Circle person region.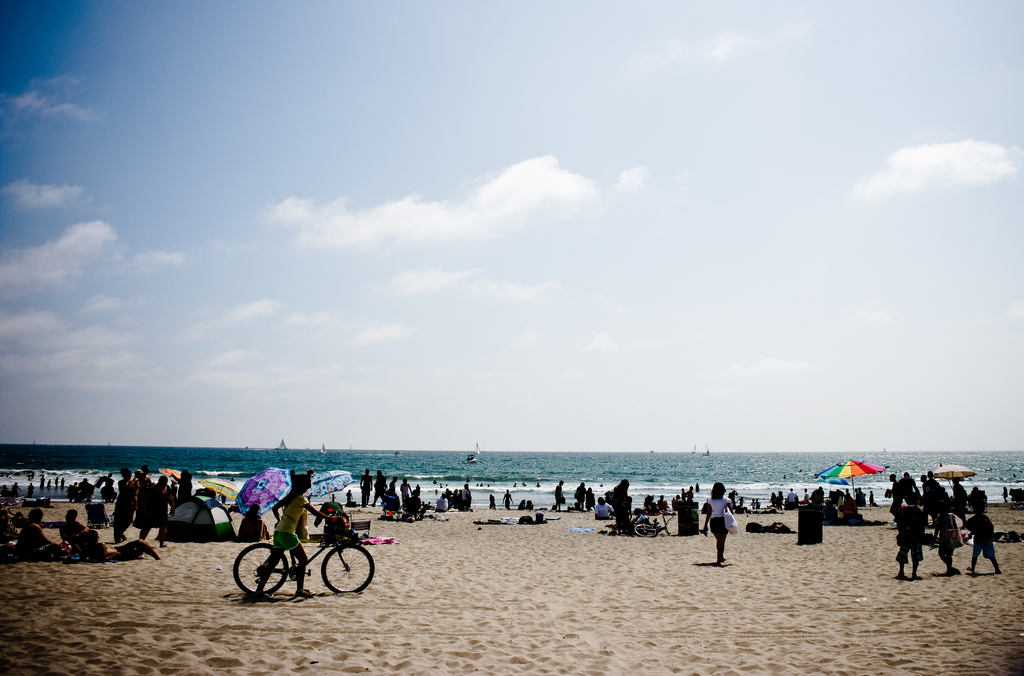
Region: [252, 472, 331, 577].
